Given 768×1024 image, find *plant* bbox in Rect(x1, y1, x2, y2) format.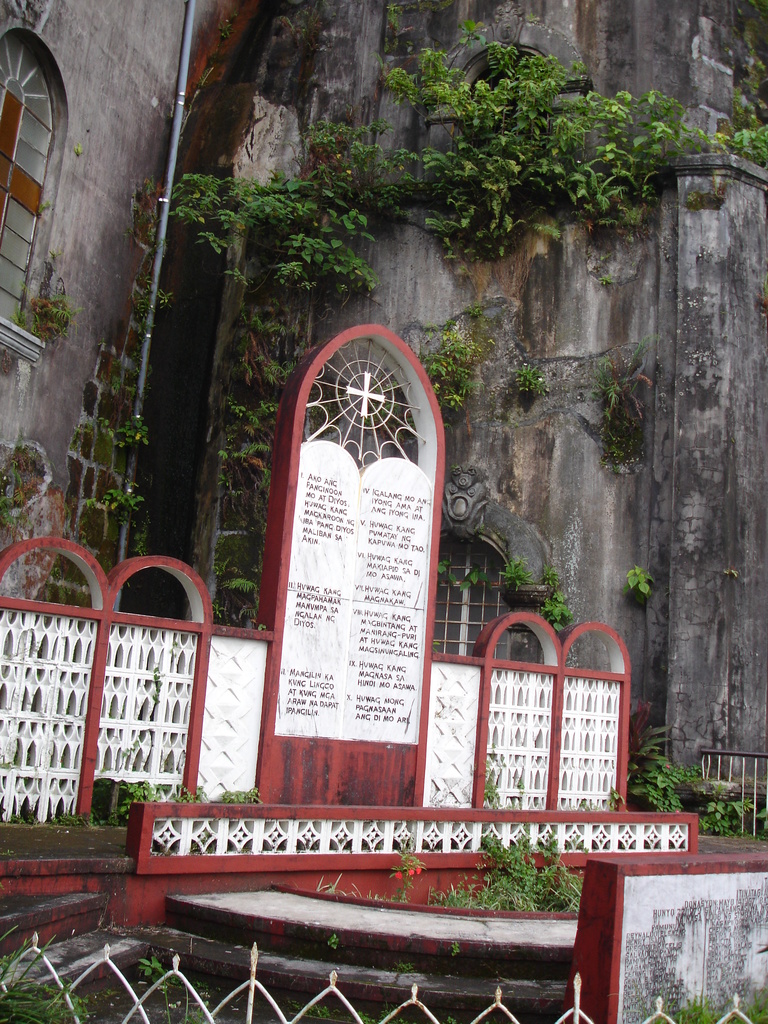
Rect(205, 788, 253, 807).
